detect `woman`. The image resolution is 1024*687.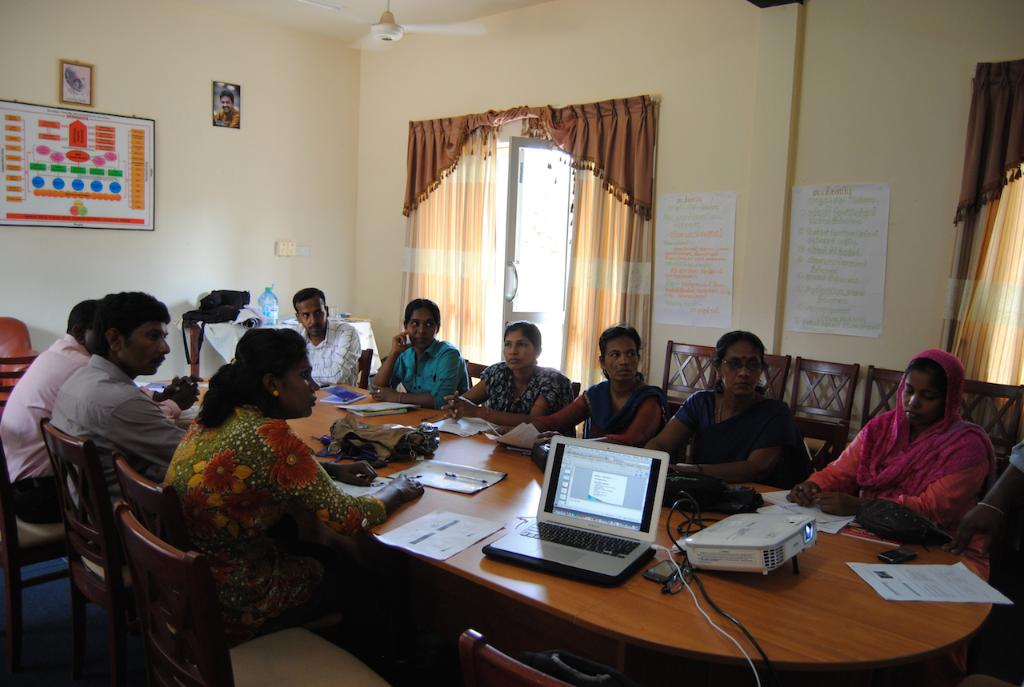
box=[646, 327, 791, 481].
